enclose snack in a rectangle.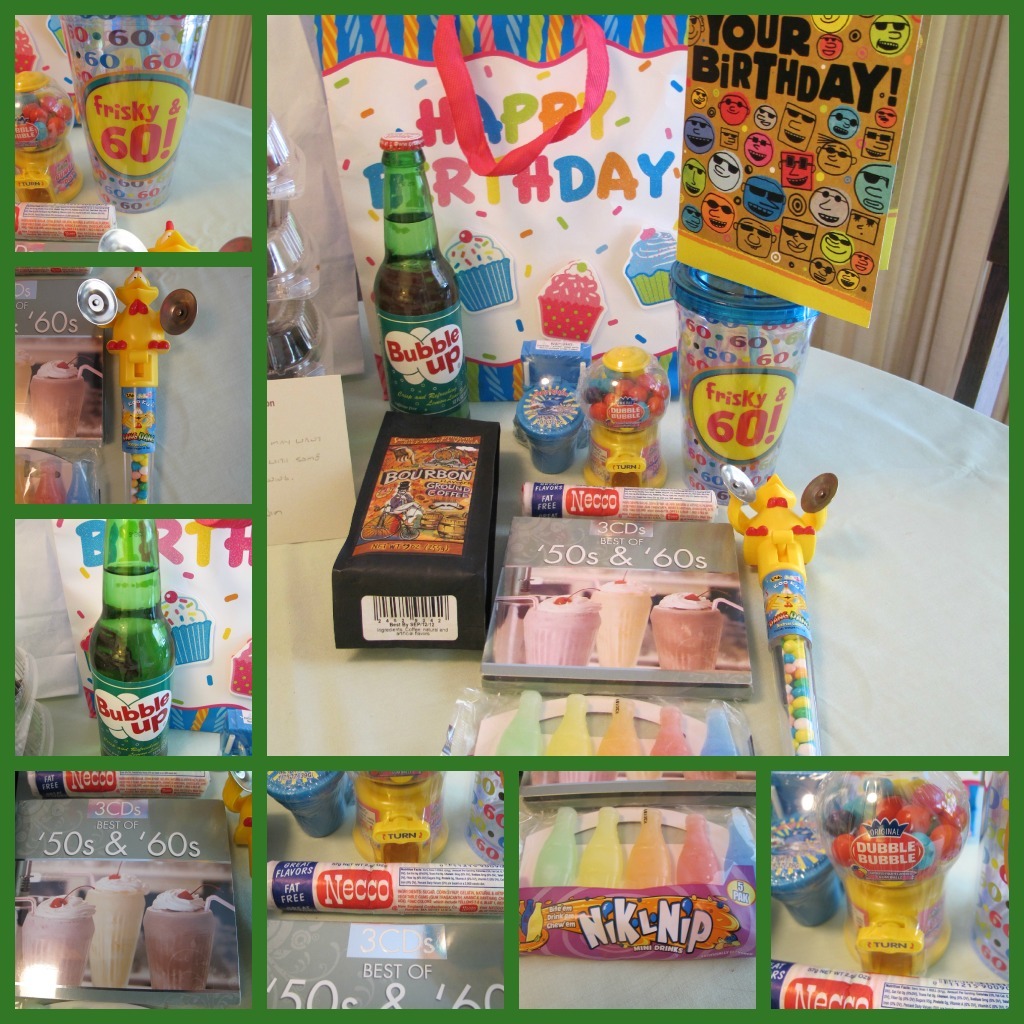
80:867:147:898.
